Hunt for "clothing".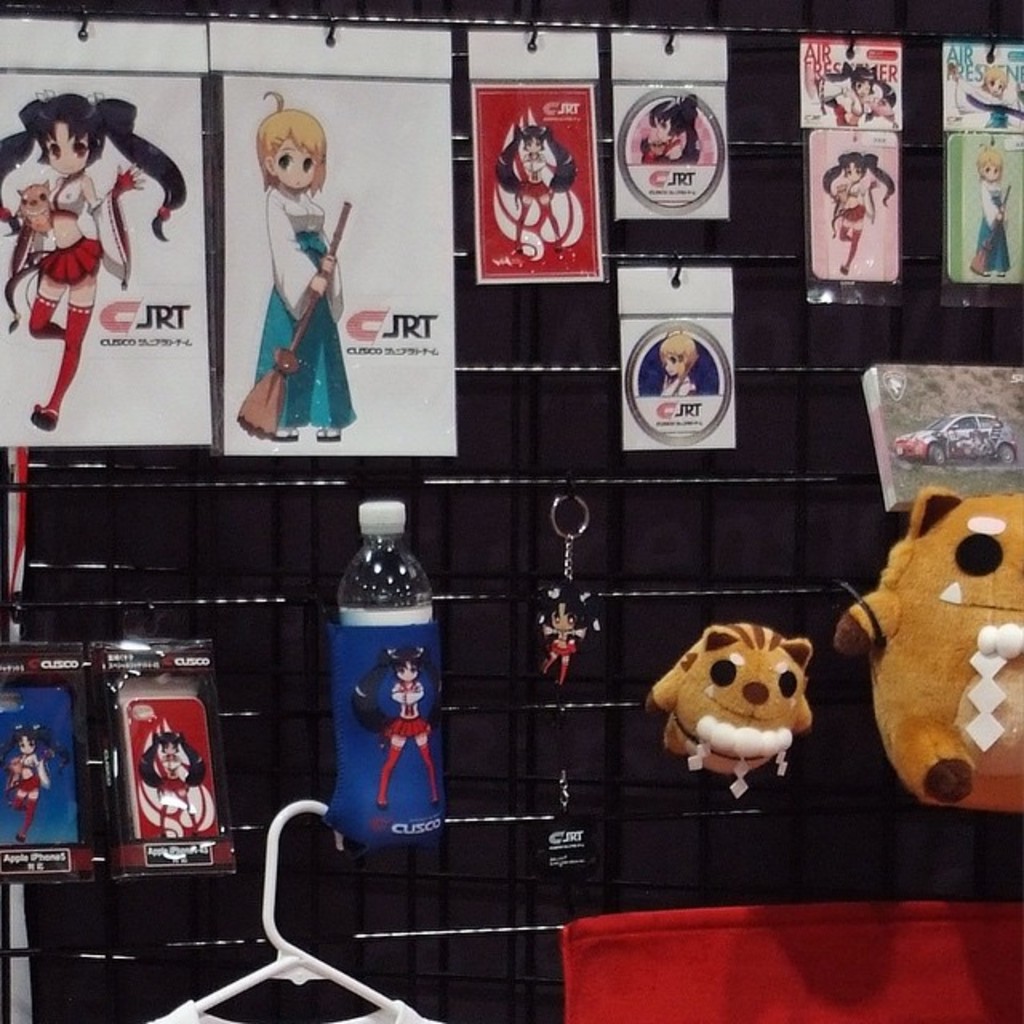
Hunted down at bbox=(13, 752, 51, 792).
